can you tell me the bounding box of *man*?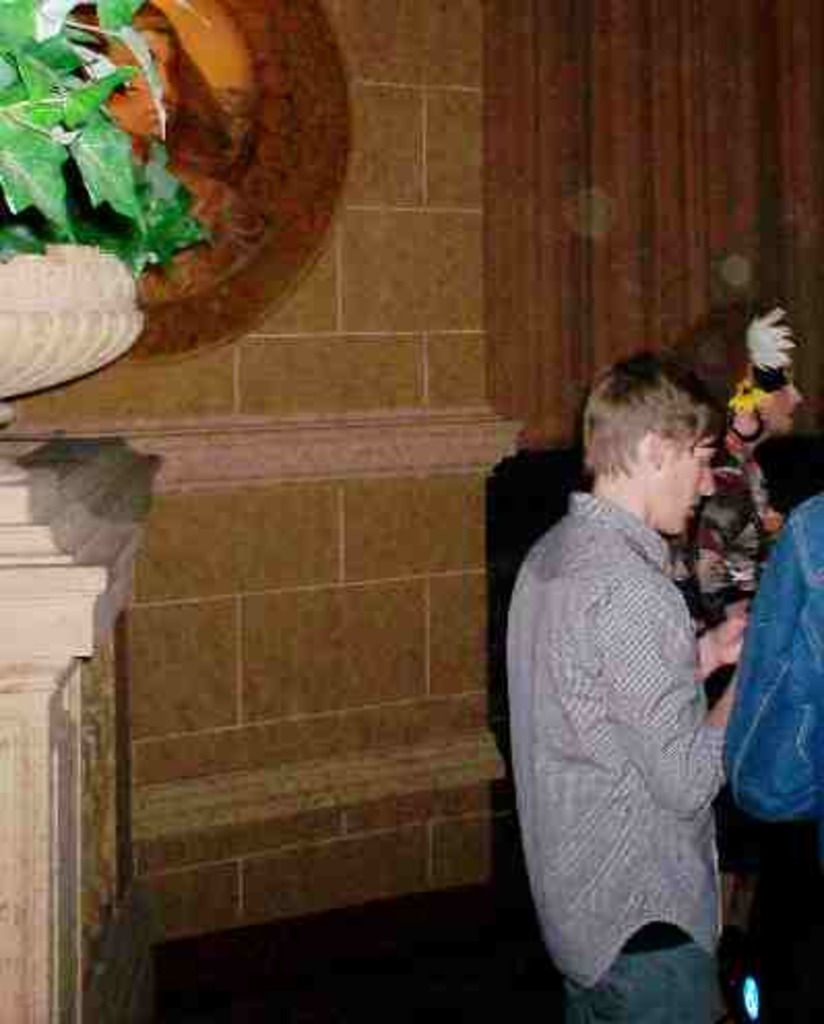
{"left": 504, "top": 411, "right": 750, "bottom": 1001}.
